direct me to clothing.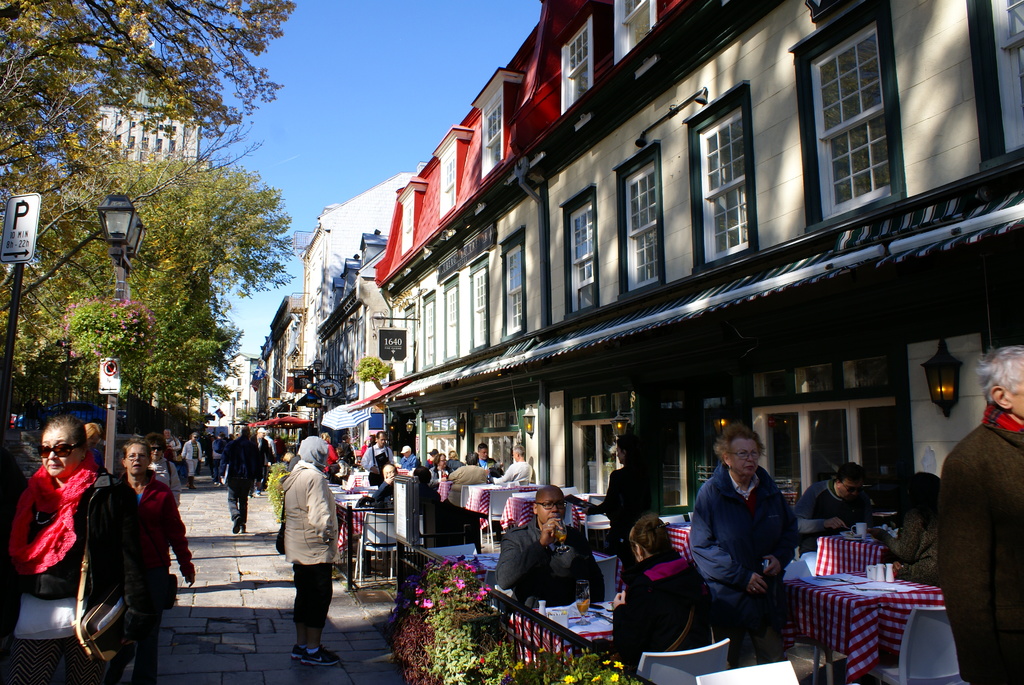
Direction: [360,441,388,473].
